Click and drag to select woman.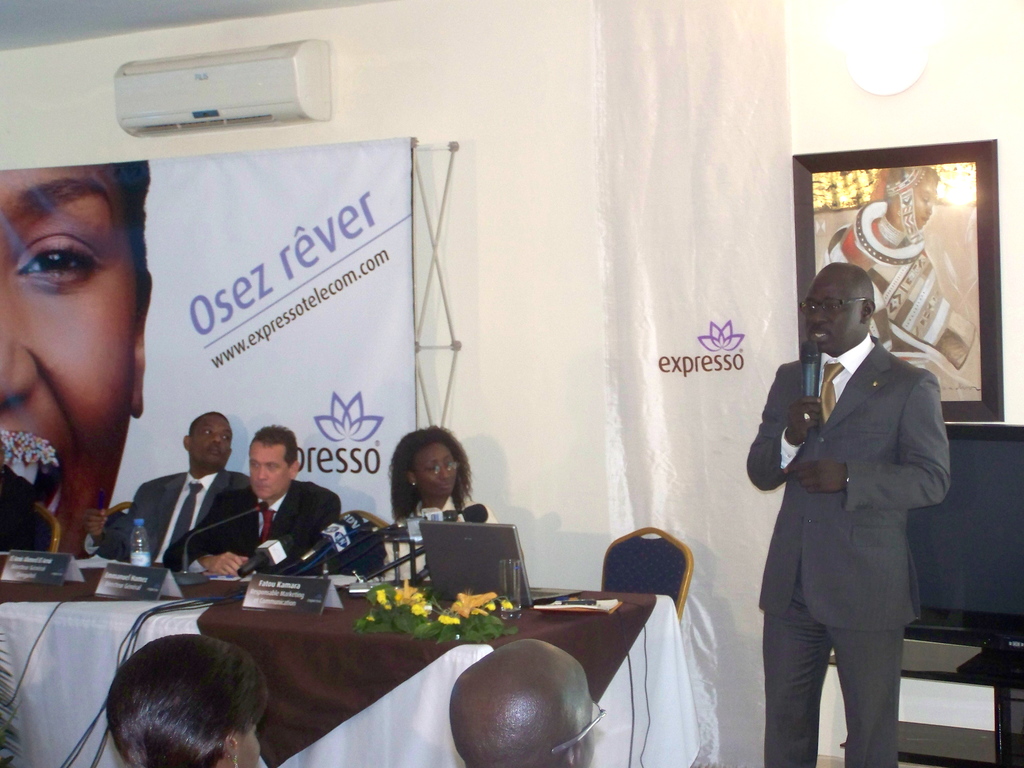
Selection: crop(388, 421, 493, 581).
